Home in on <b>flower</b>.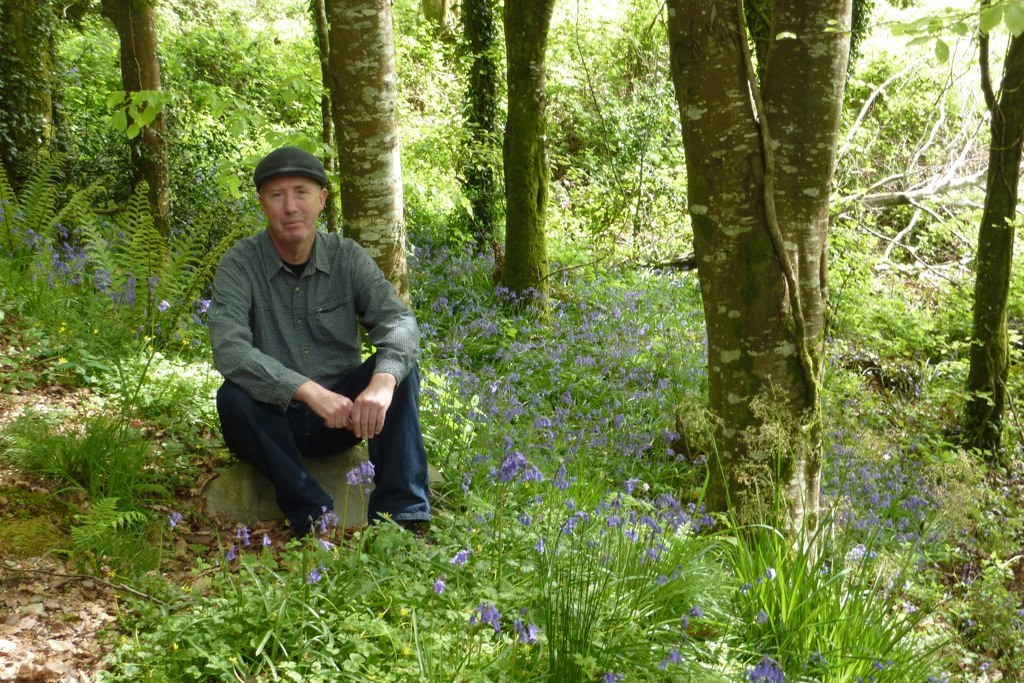
Homed in at (744, 659, 780, 682).
